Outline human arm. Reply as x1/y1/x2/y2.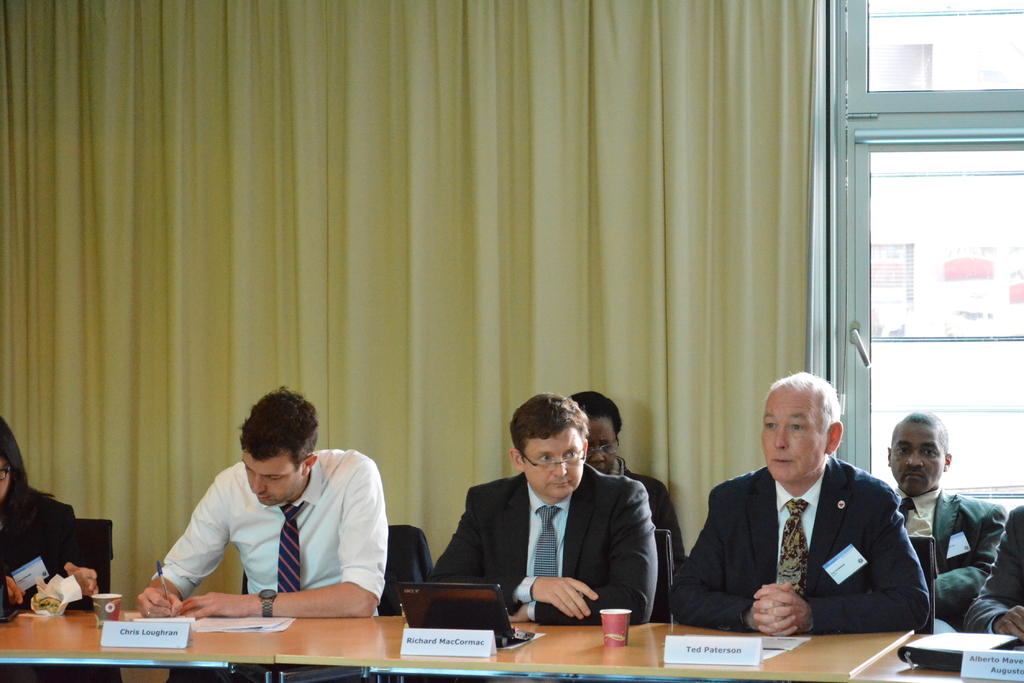
929/502/1010/615.
